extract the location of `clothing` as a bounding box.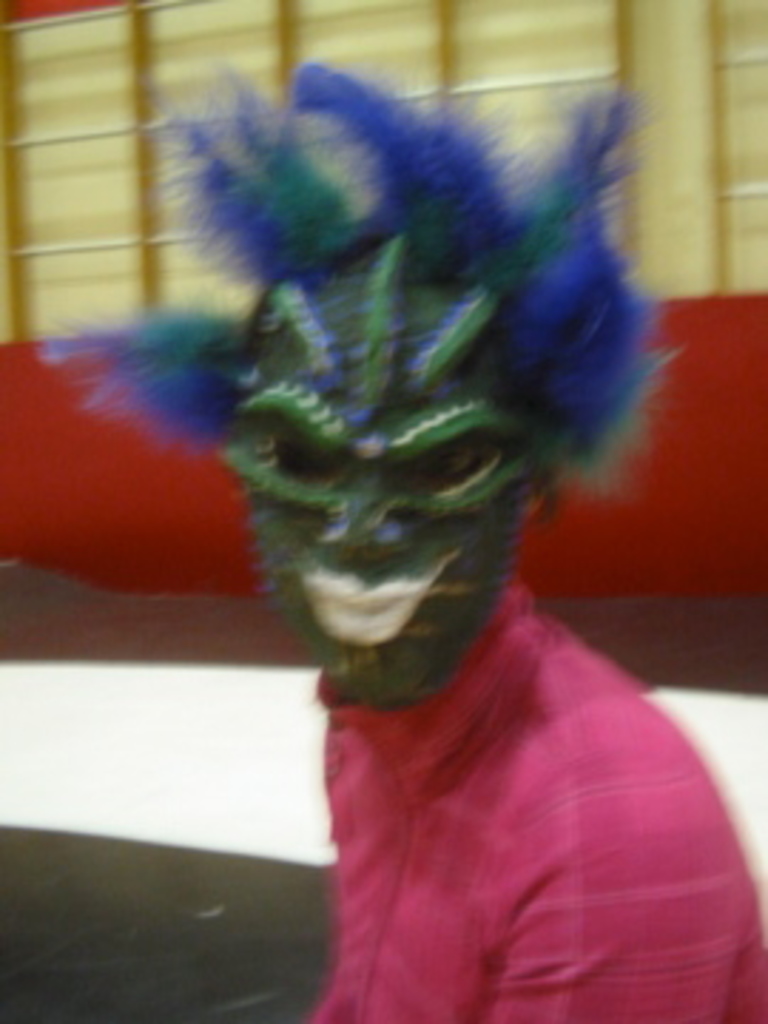
{"x1": 262, "y1": 549, "x2": 734, "y2": 1015}.
